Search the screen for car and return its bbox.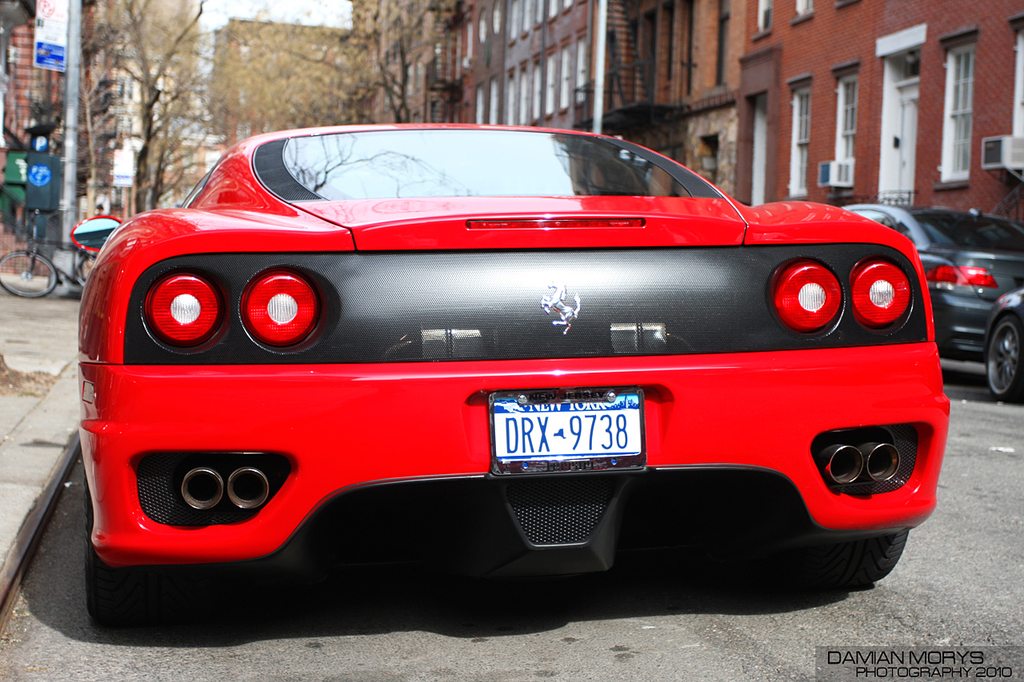
Found: (838,197,1023,365).
